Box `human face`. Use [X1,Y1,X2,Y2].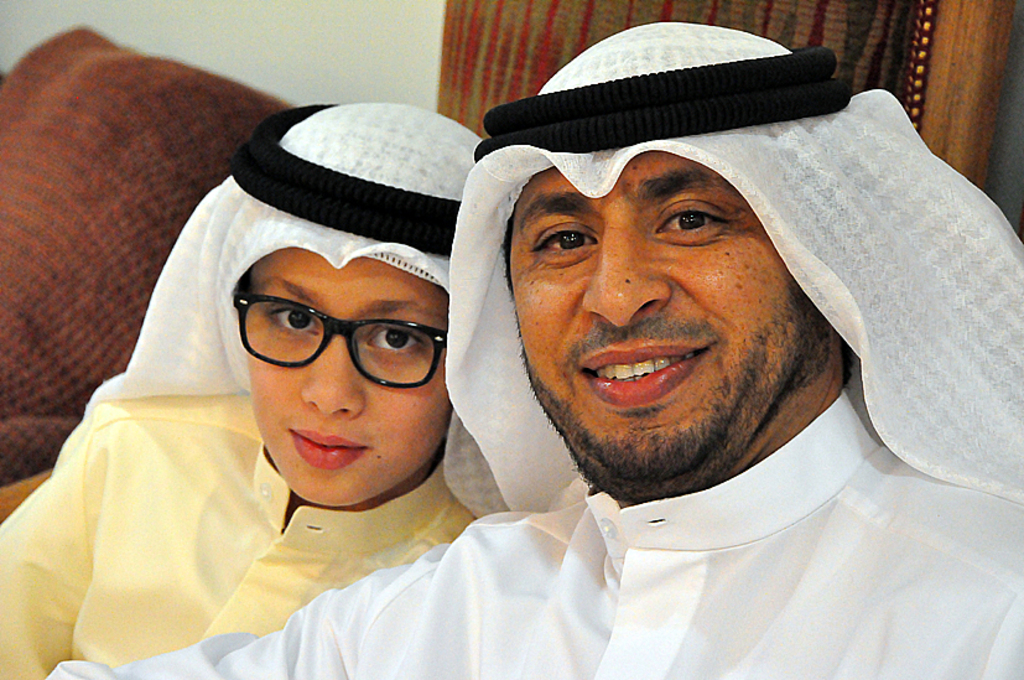
[516,151,836,492].
